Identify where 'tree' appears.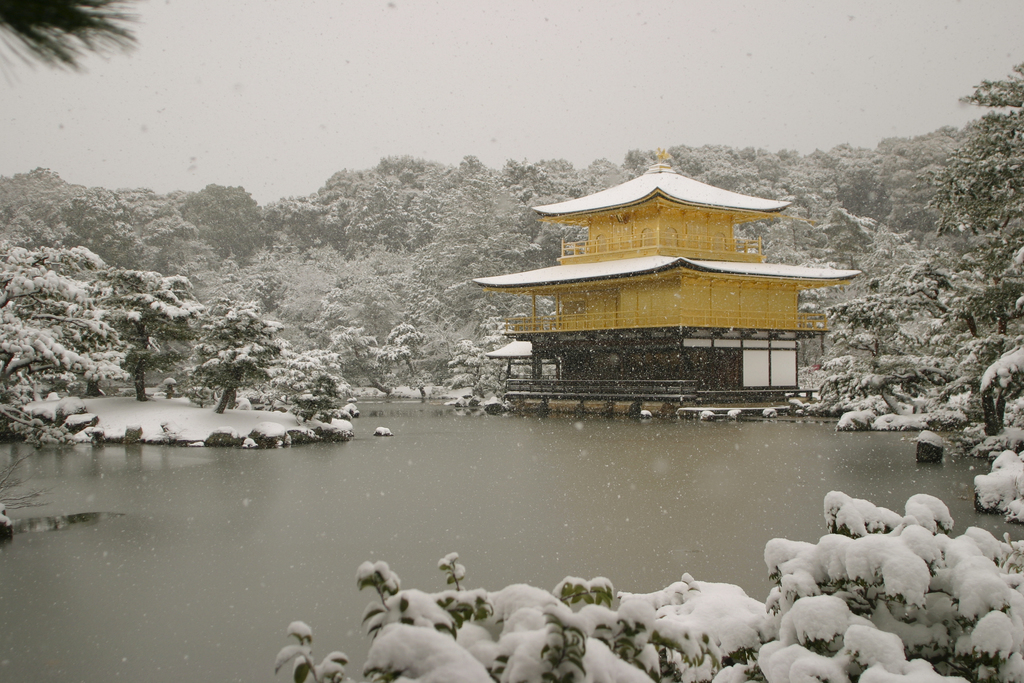
Appears at Rect(181, 294, 293, 411).
